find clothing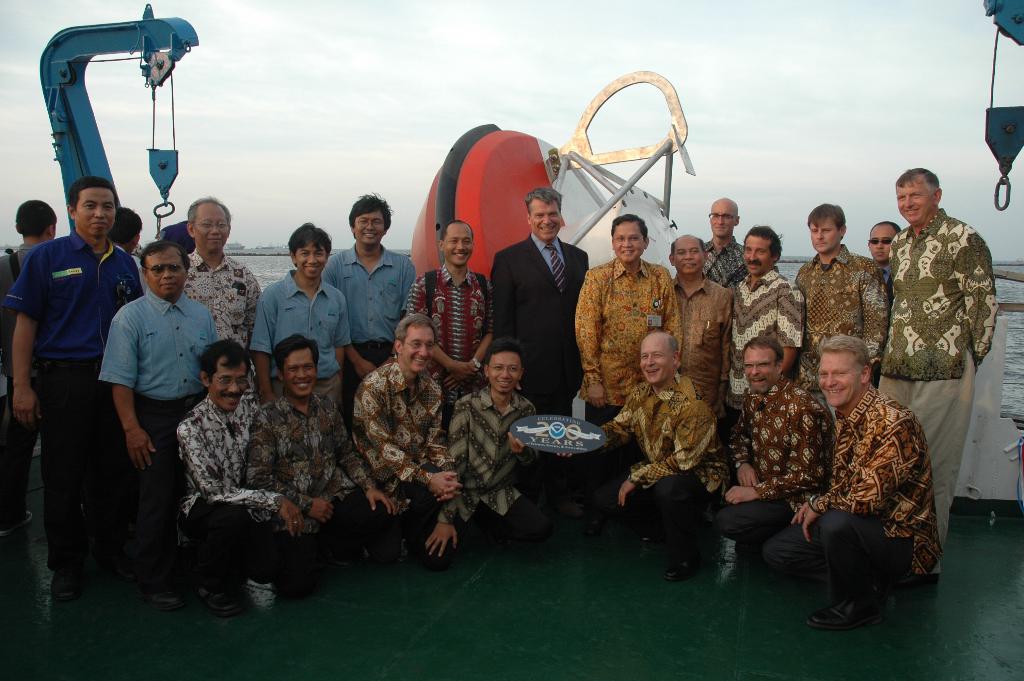
select_region(794, 387, 945, 592)
